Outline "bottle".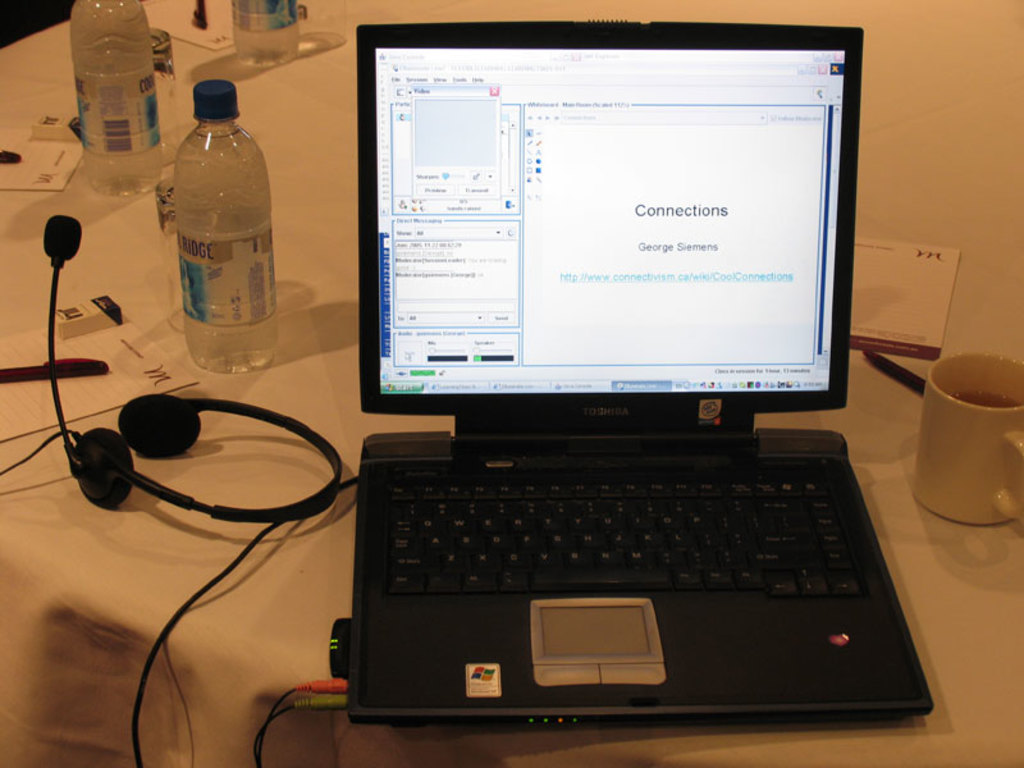
Outline: x1=169 y1=78 x2=282 y2=376.
